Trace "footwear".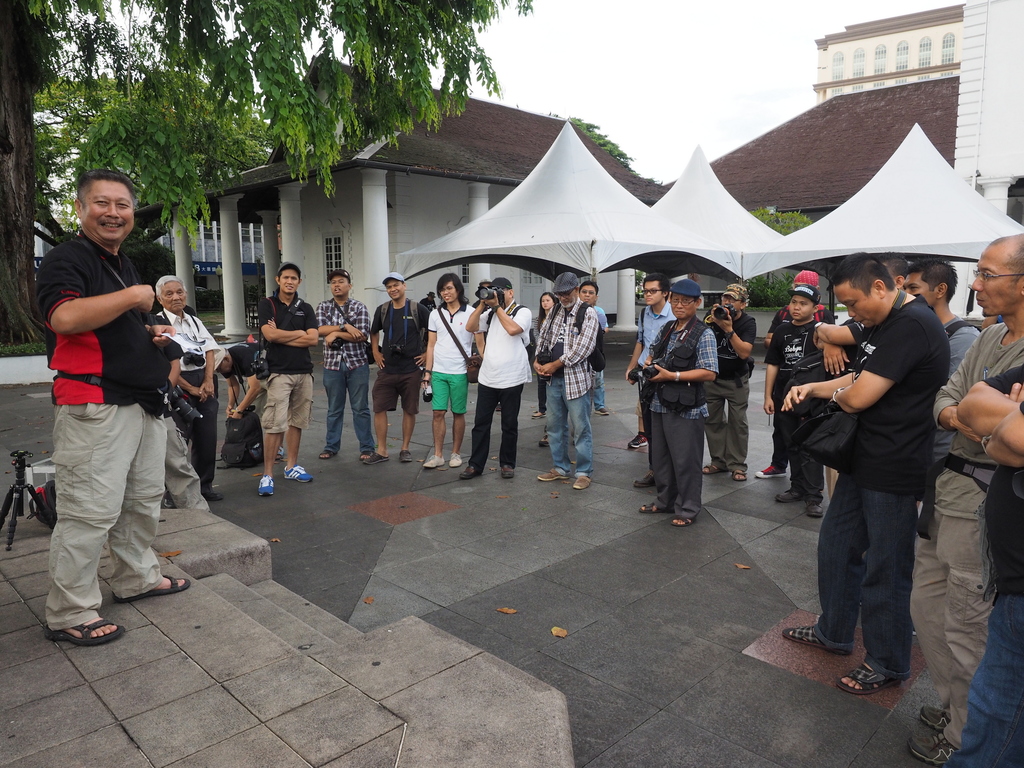
Traced to bbox(116, 569, 186, 602).
